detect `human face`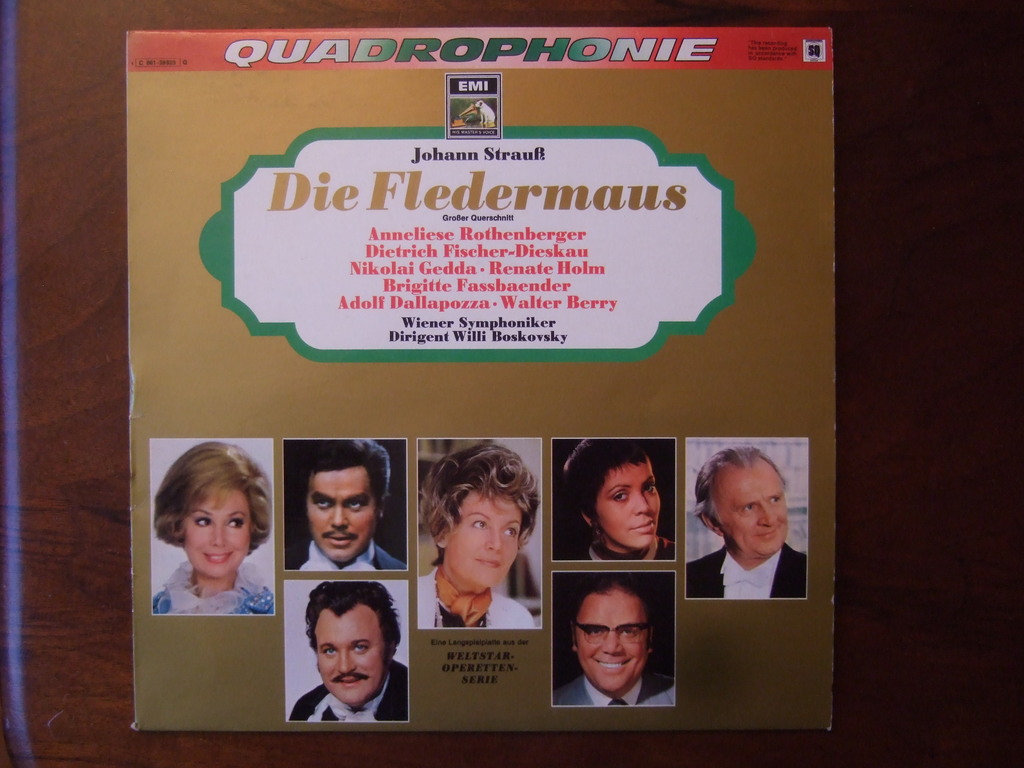
<bbox>710, 458, 788, 563</bbox>
